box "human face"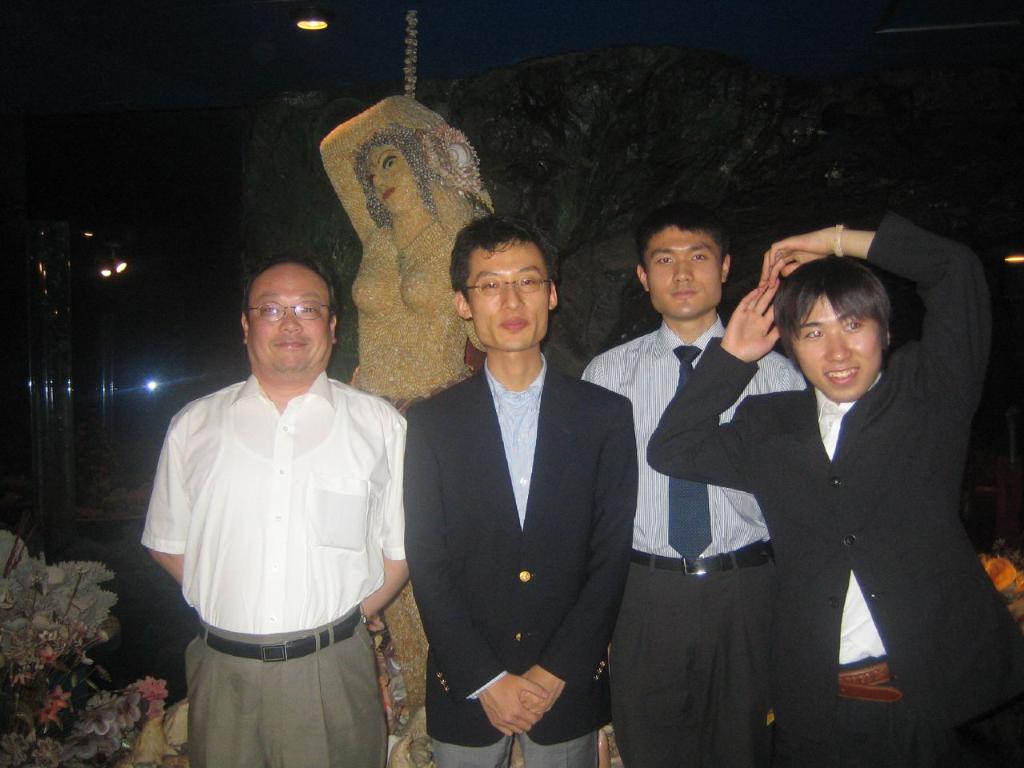
select_region(246, 258, 329, 372)
